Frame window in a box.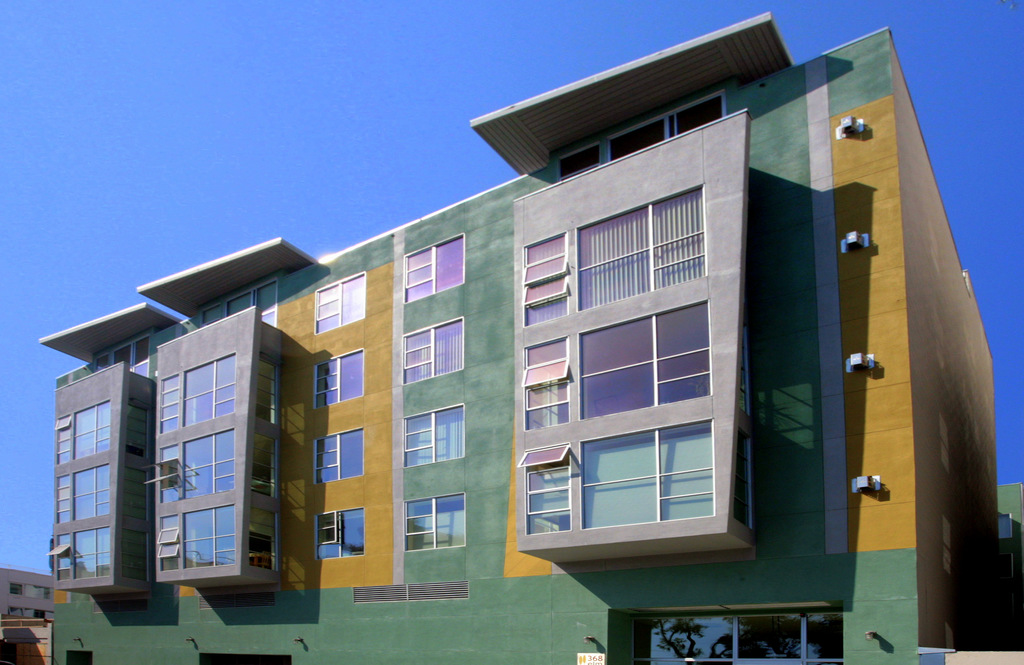
bbox=(314, 270, 366, 334).
